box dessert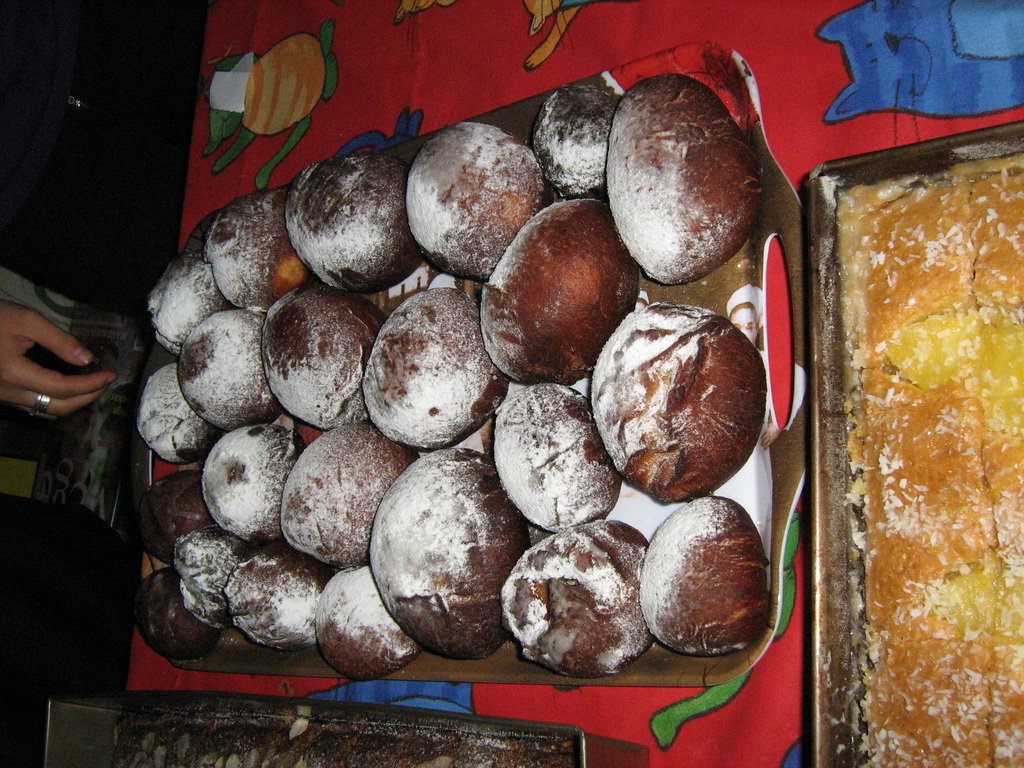
BBox(263, 287, 382, 422)
